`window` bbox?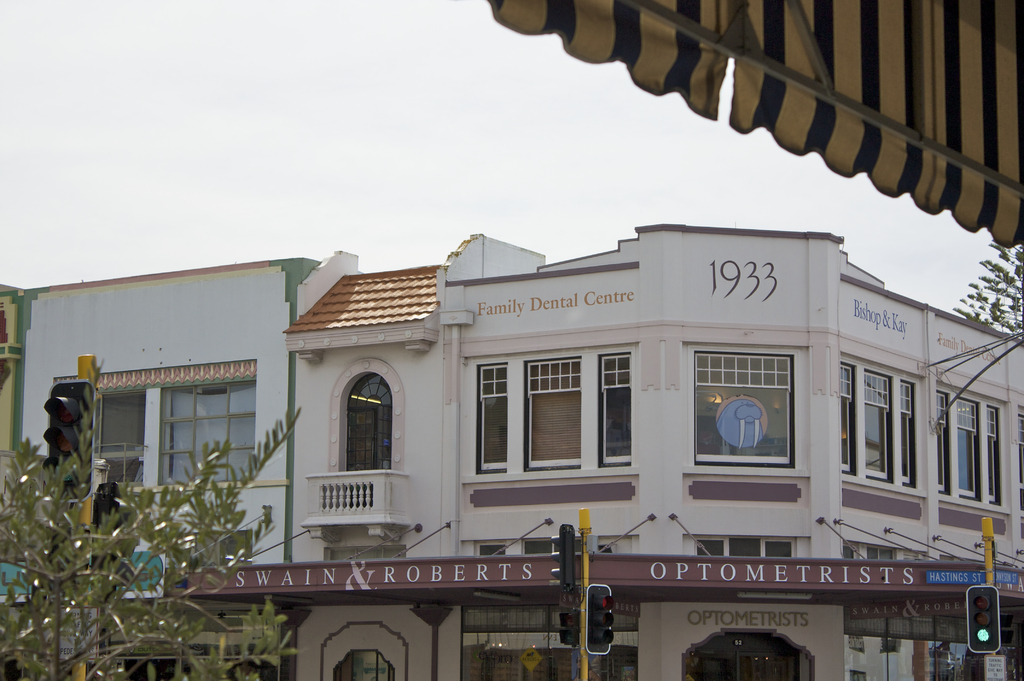
detection(601, 356, 634, 469)
